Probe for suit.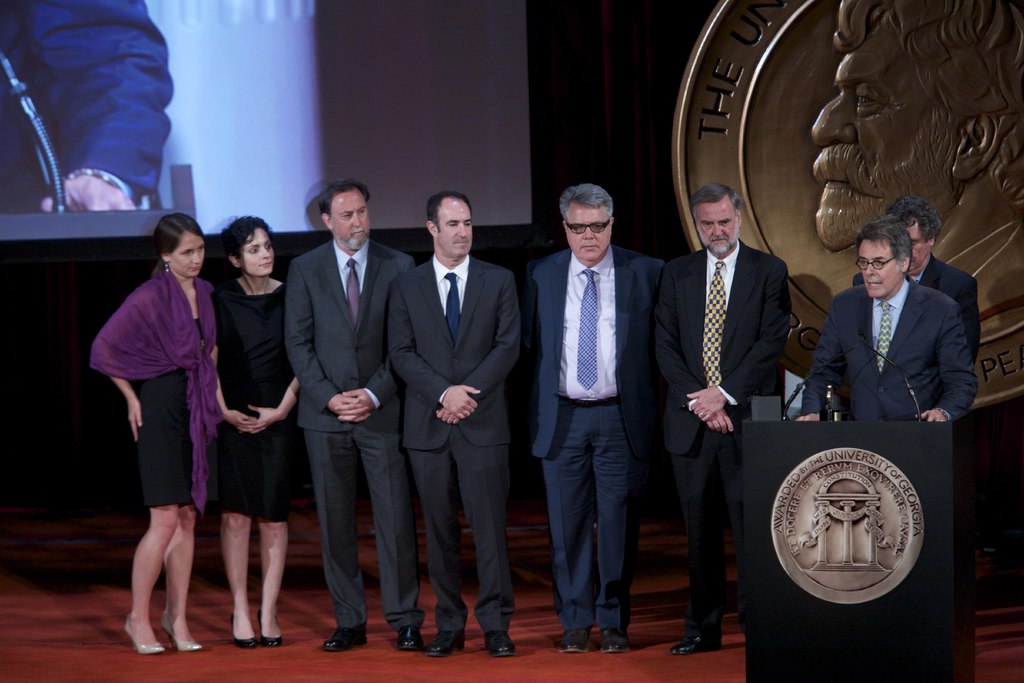
Probe result: region(657, 240, 792, 636).
